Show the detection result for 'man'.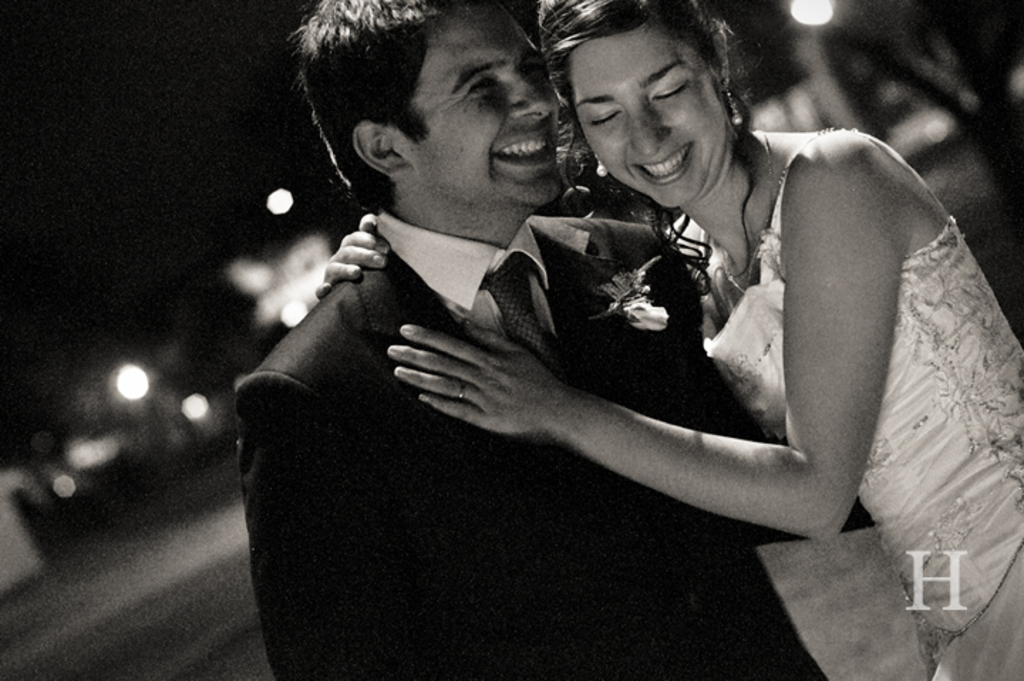
box(228, 13, 849, 647).
